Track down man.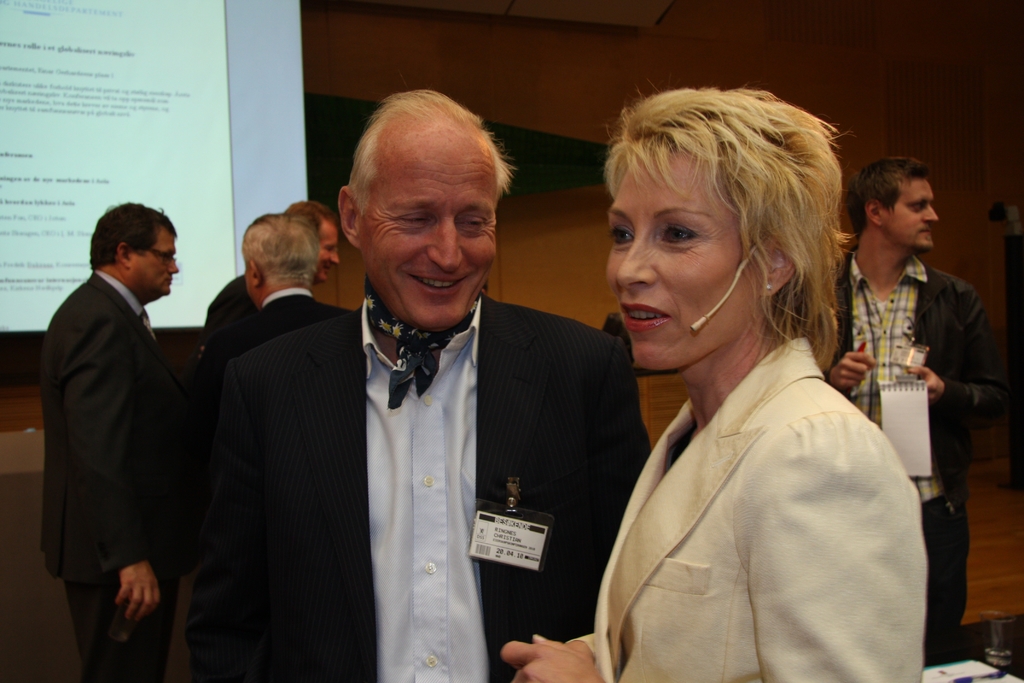
Tracked to 820/154/1012/636.
